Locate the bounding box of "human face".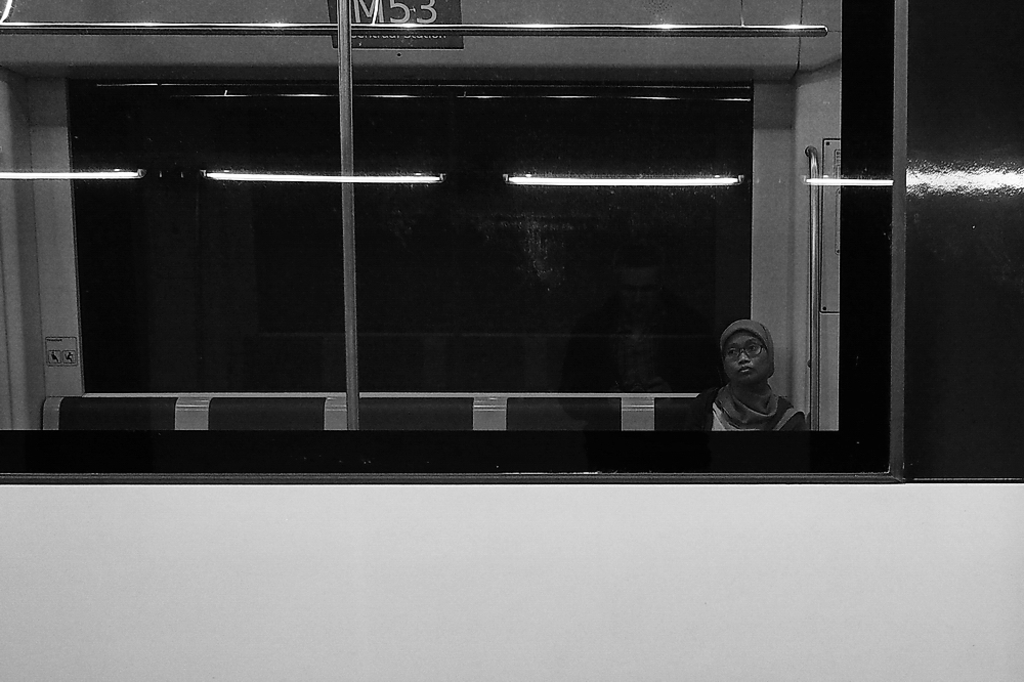
Bounding box: {"left": 721, "top": 329, "right": 771, "bottom": 386}.
